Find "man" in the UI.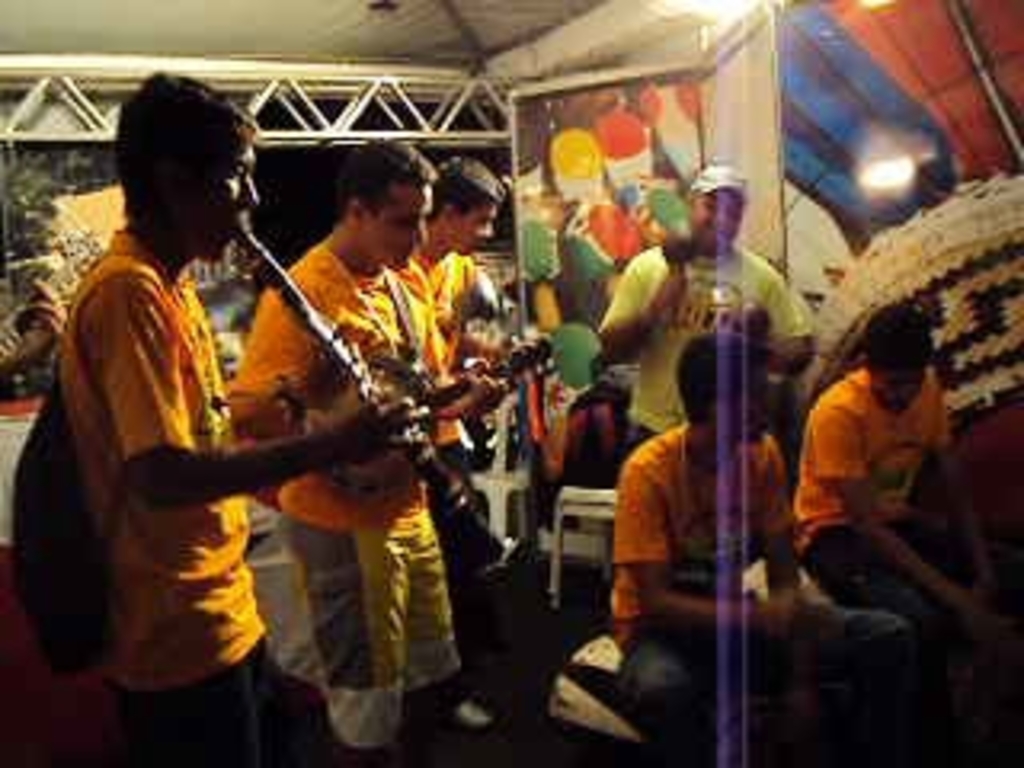
UI element at <box>397,157,554,736</box>.
